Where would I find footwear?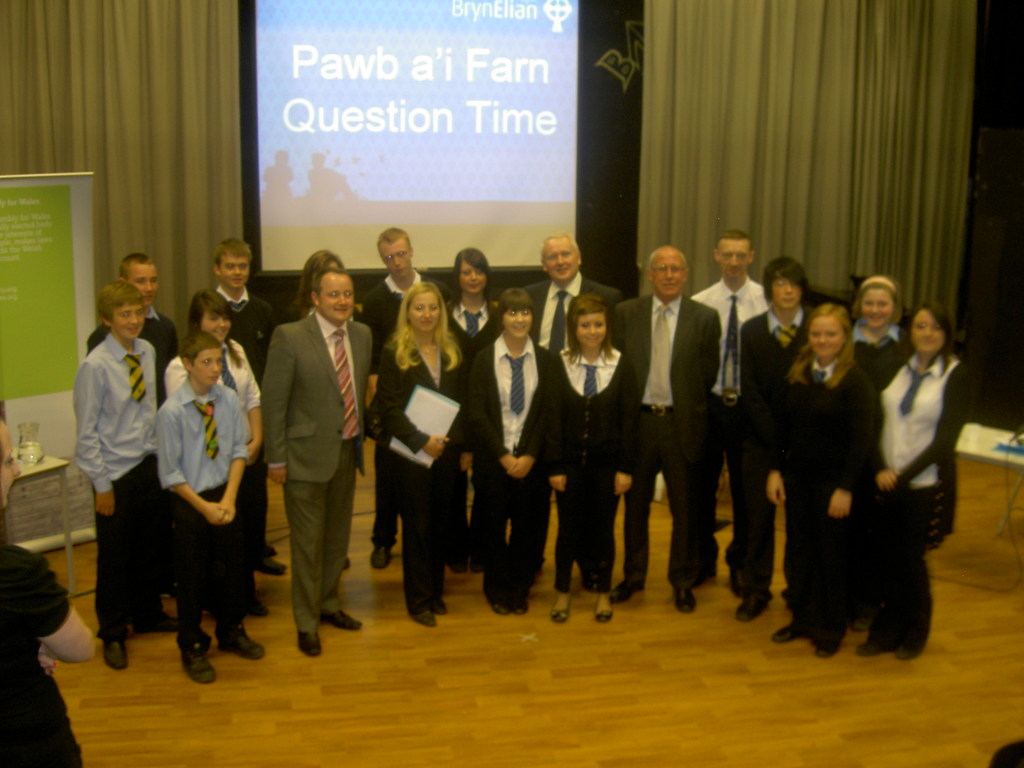
At [172,630,212,685].
